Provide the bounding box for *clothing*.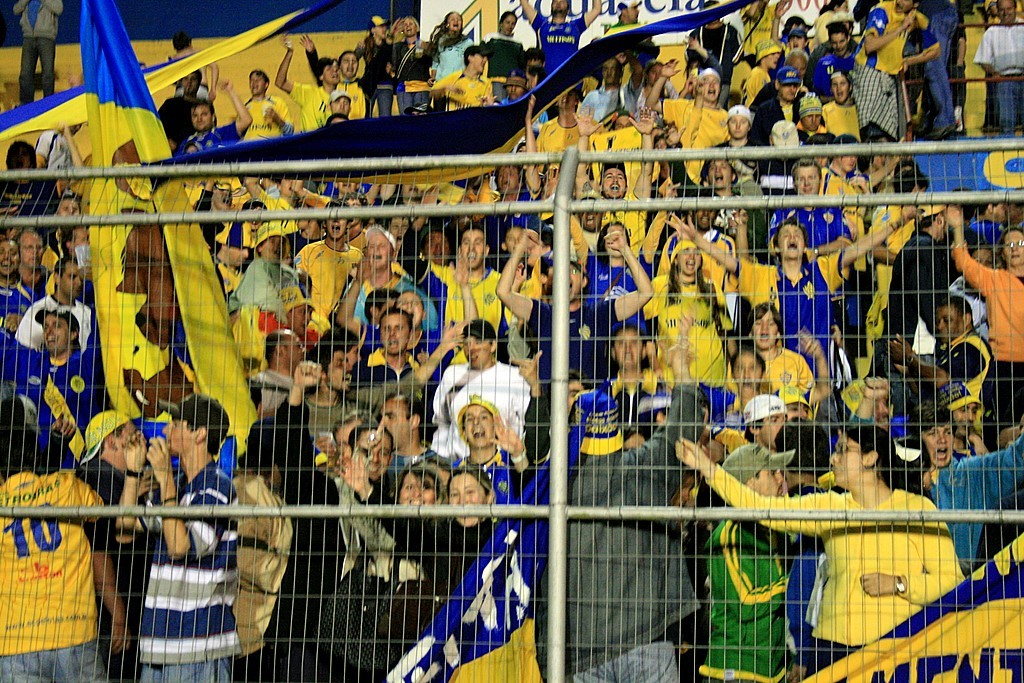
locate(395, 220, 539, 362).
